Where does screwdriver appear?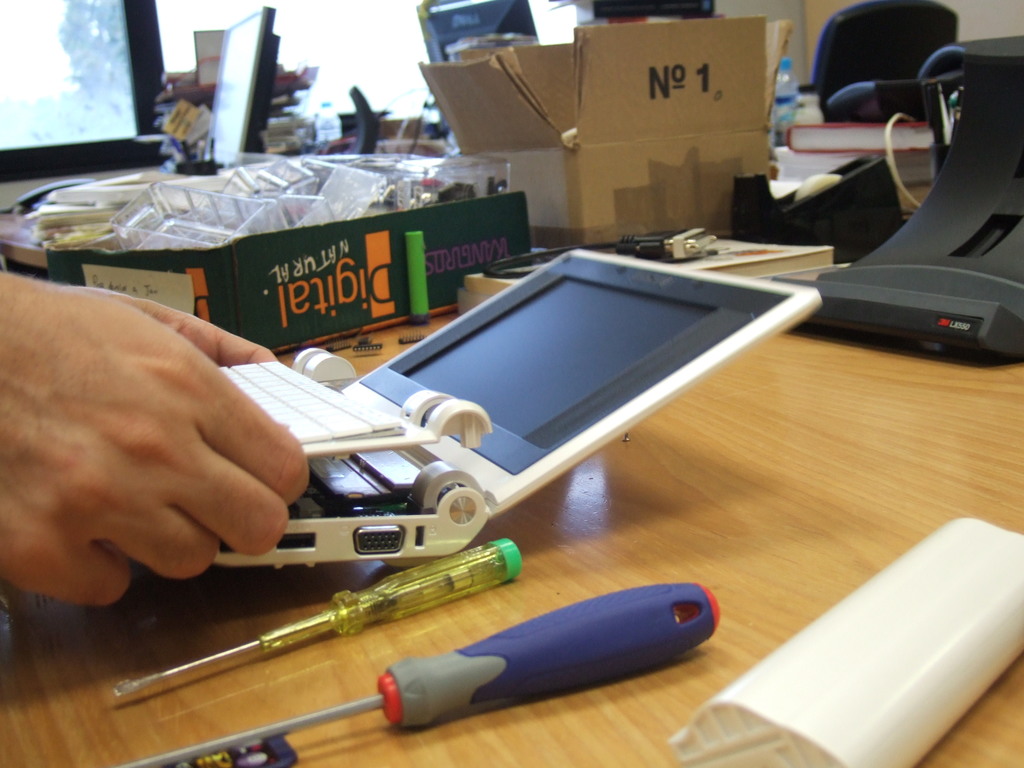
Appears at [116, 538, 520, 694].
